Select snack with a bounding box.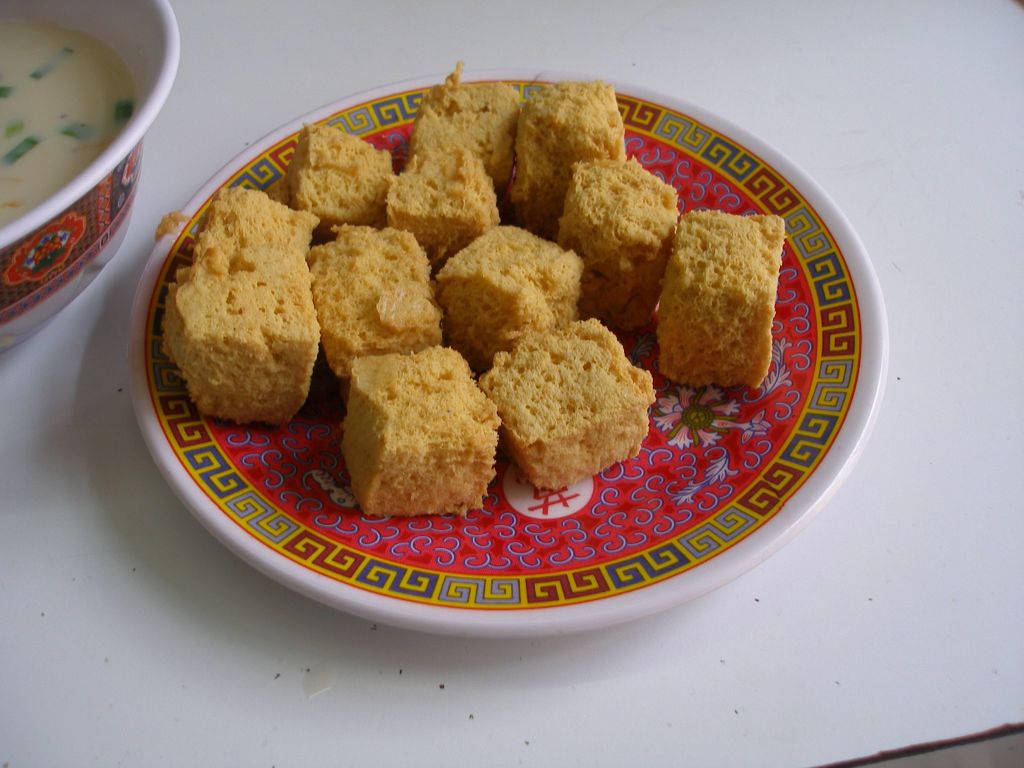
556, 158, 687, 328.
